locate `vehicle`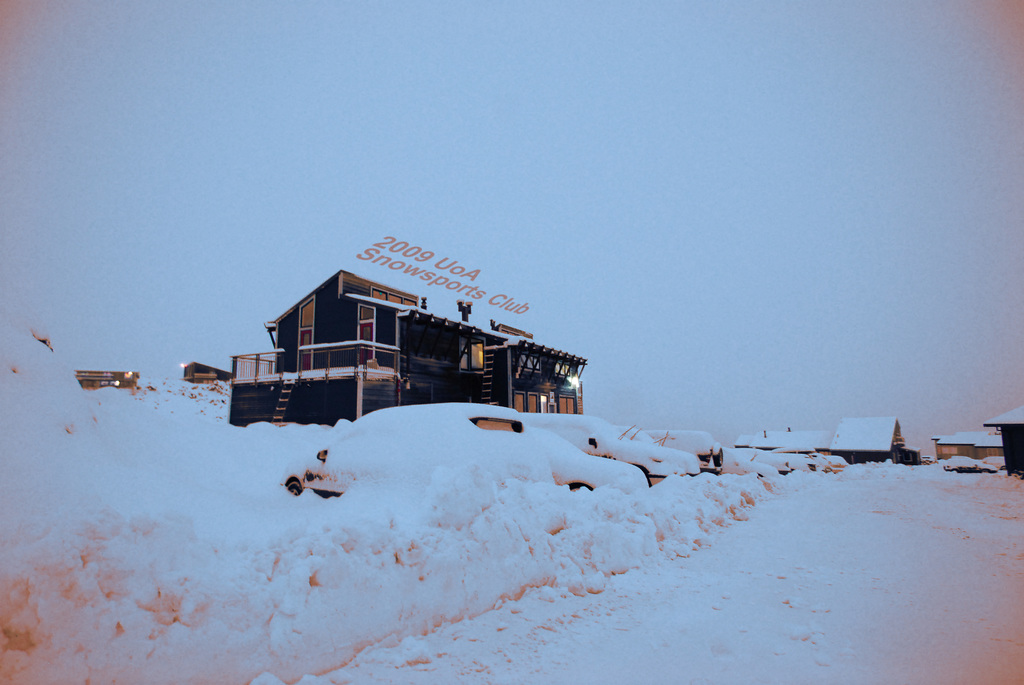
950 453 1000 475
